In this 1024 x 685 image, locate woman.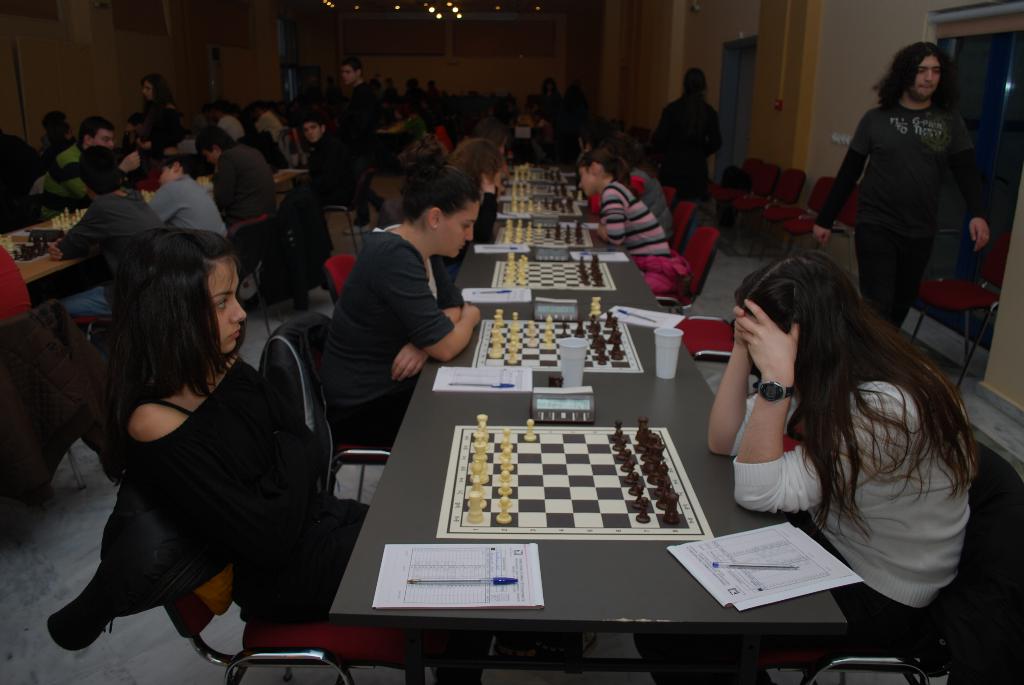
Bounding box: detection(154, 189, 225, 244).
